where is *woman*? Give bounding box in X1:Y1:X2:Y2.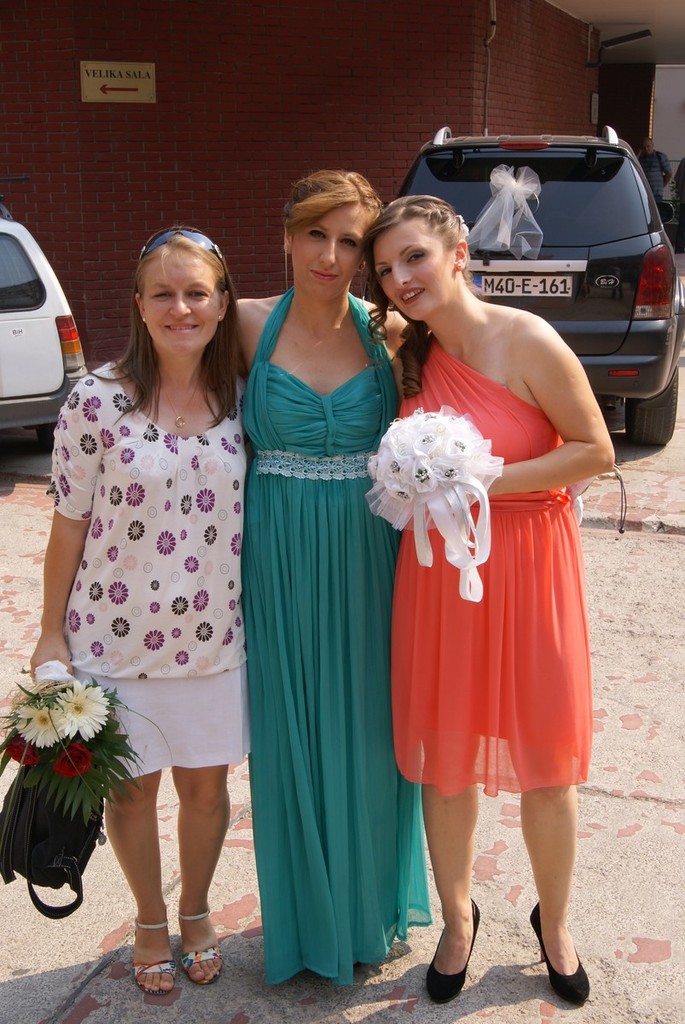
25:224:261:994.
